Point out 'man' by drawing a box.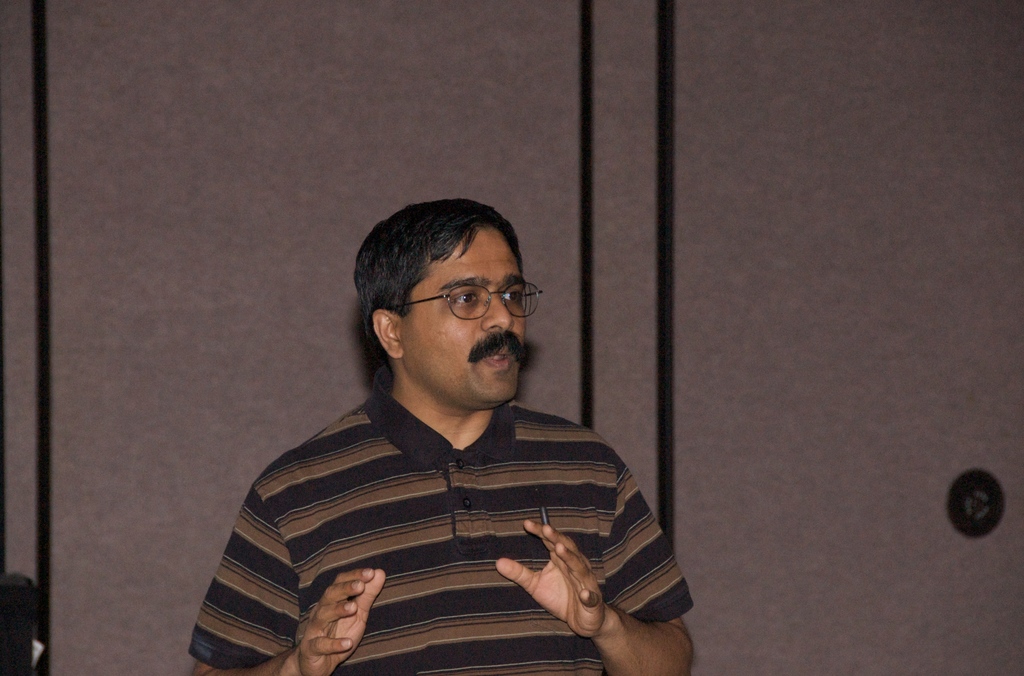
x1=190, y1=195, x2=692, y2=661.
